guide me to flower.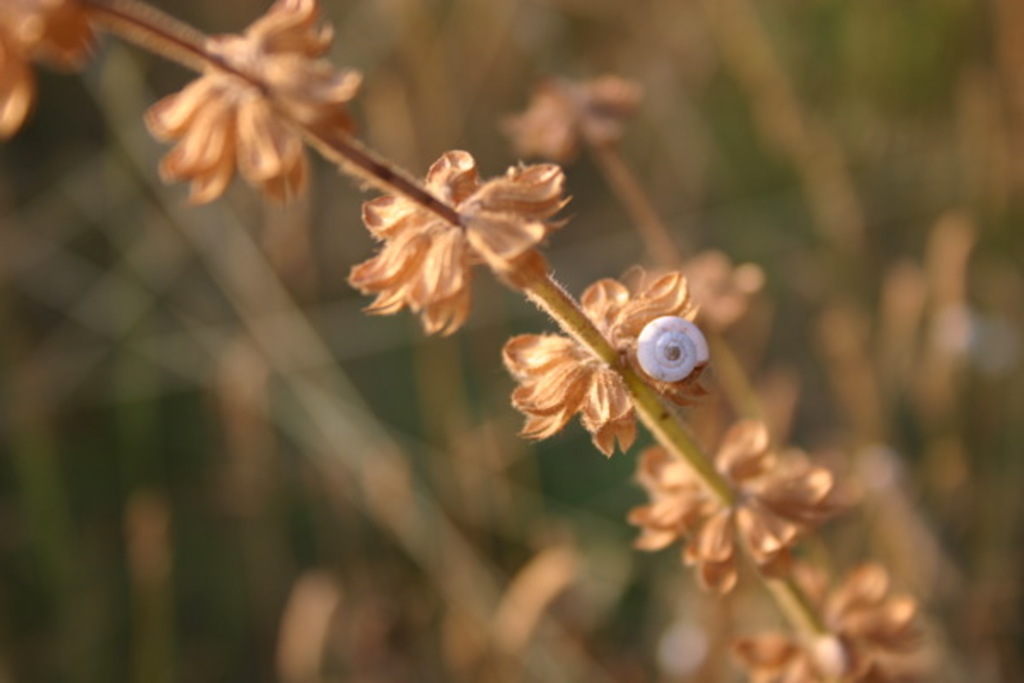
Guidance: 140 0 362 201.
